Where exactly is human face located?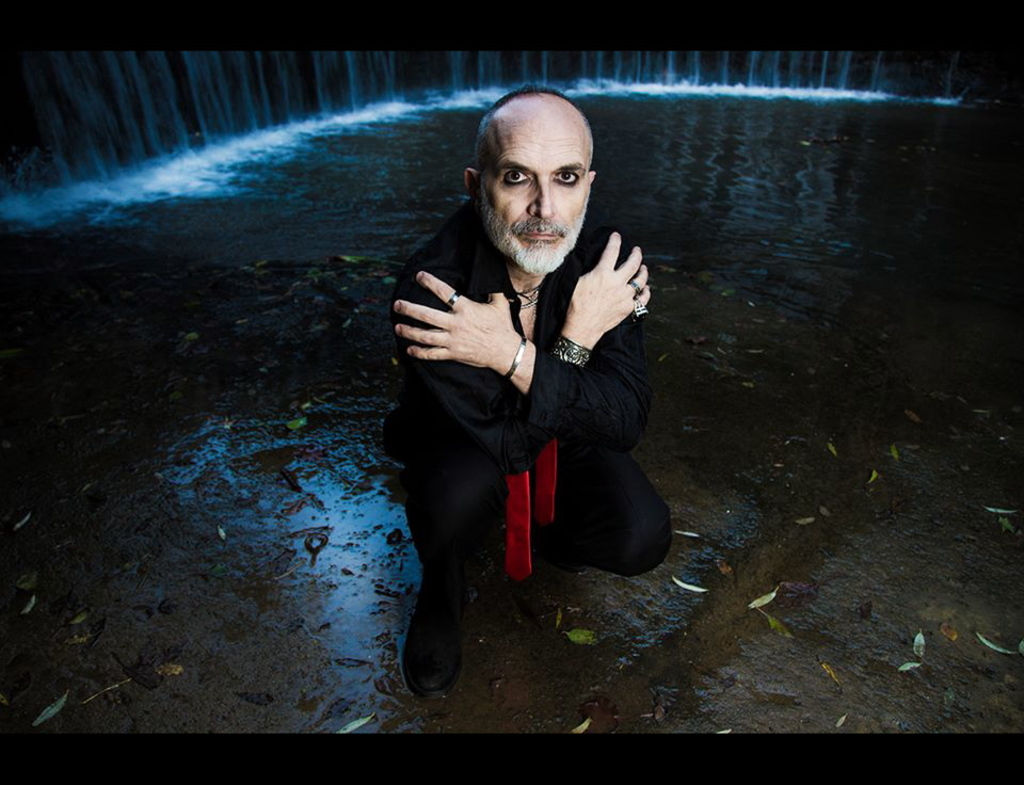
Its bounding box is 481,100,591,250.
